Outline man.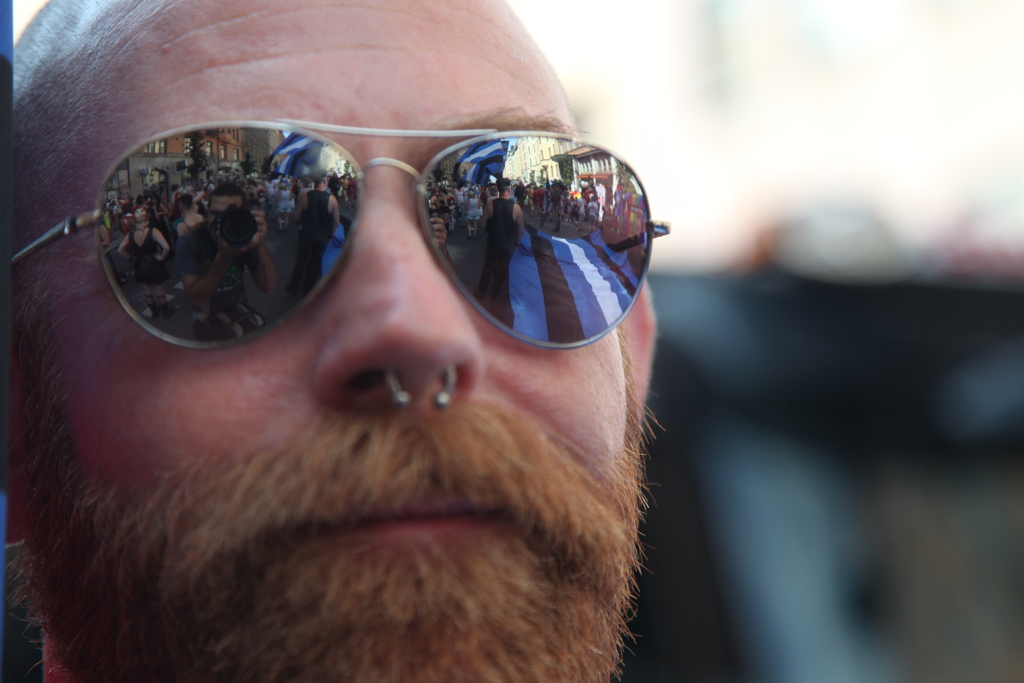
Outline: 0 0 743 670.
